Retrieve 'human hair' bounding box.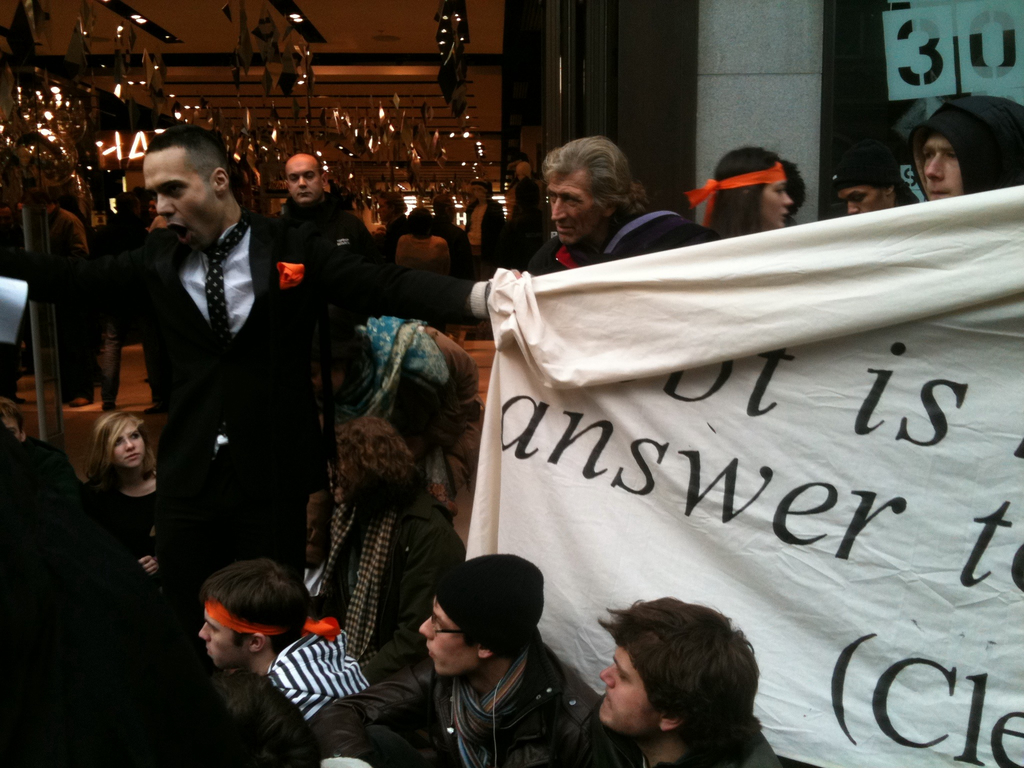
Bounding box: 541, 135, 648, 216.
